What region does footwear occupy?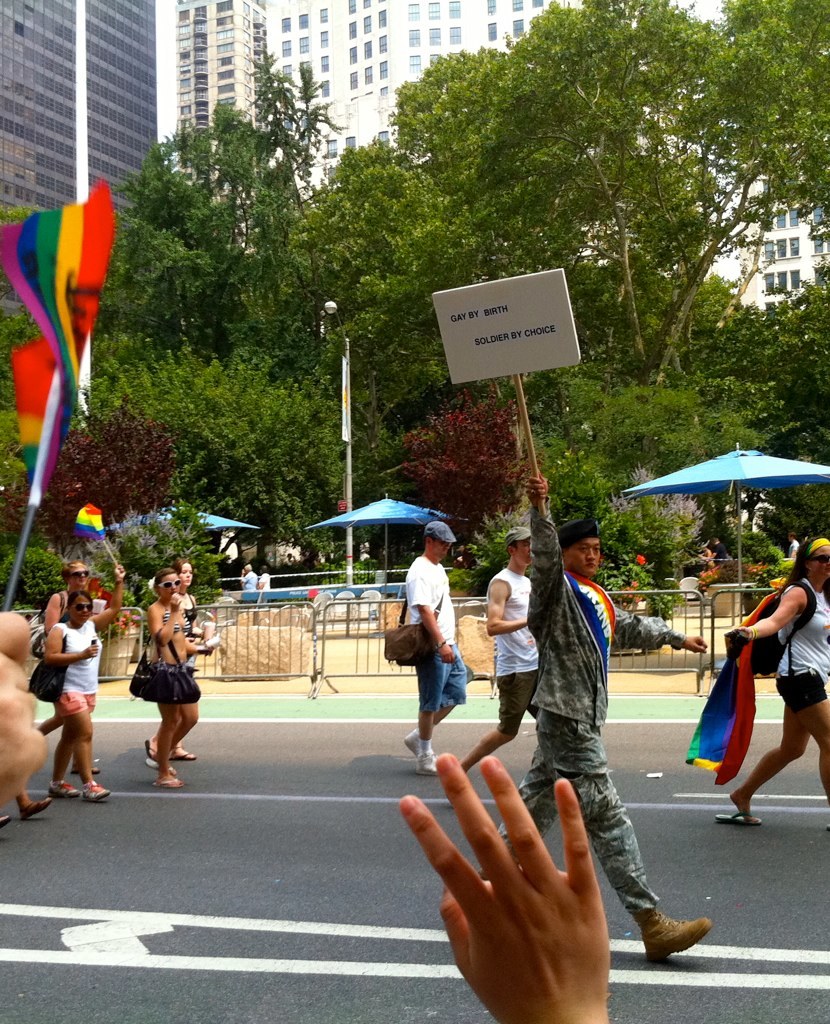
<bbox>400, 728, 418, 754</bbox>.
